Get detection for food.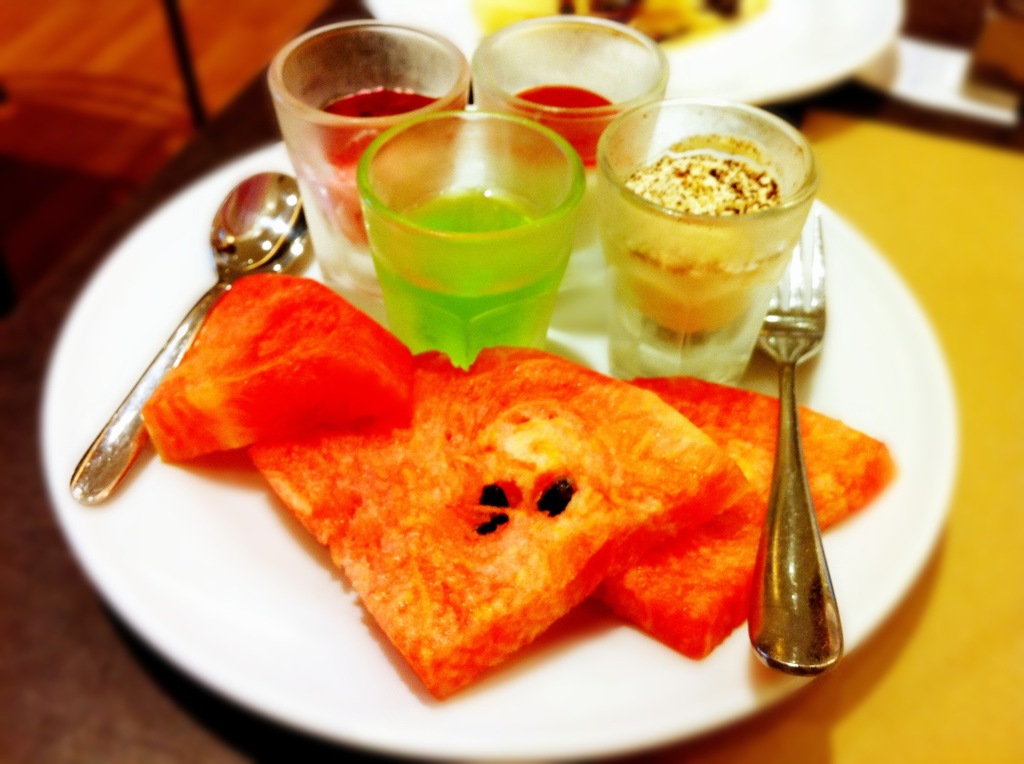
Detection: region(589, 376, 892, 663).
